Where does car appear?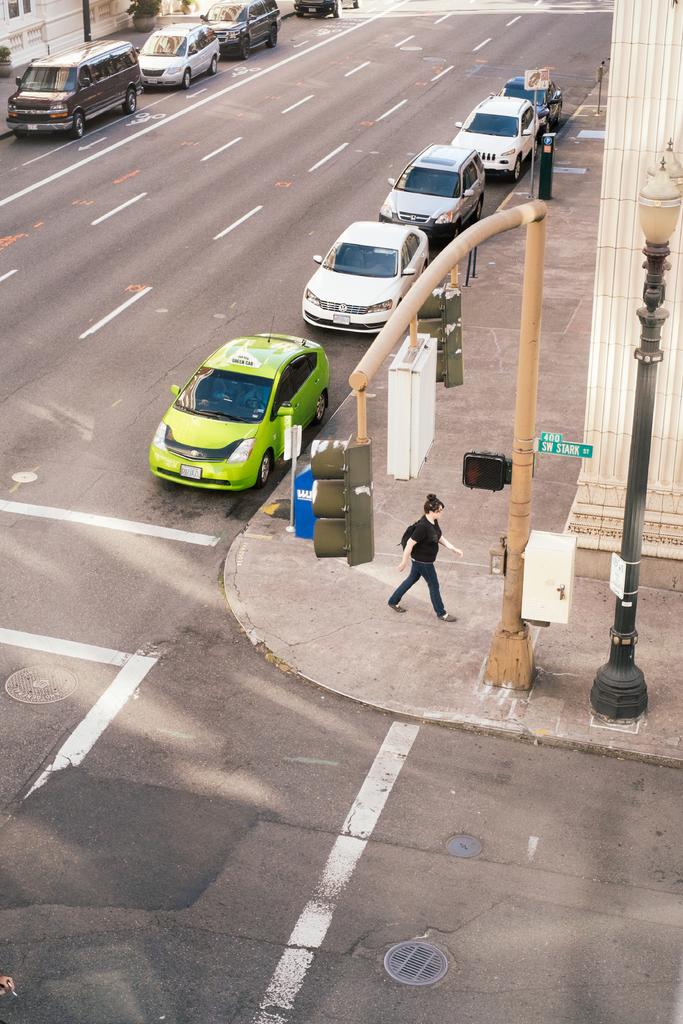
Appears at 377, 146, 484, 245.
